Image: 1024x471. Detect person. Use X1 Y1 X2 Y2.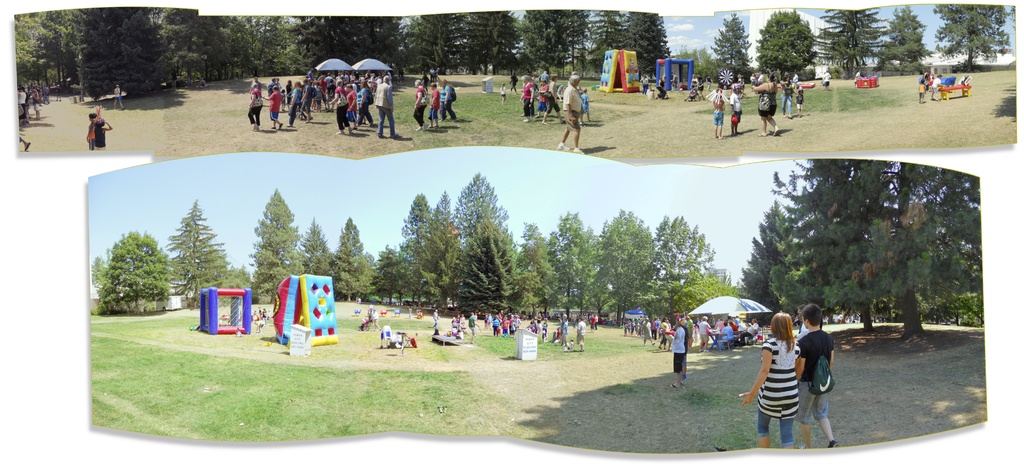
579 87 592 121.
